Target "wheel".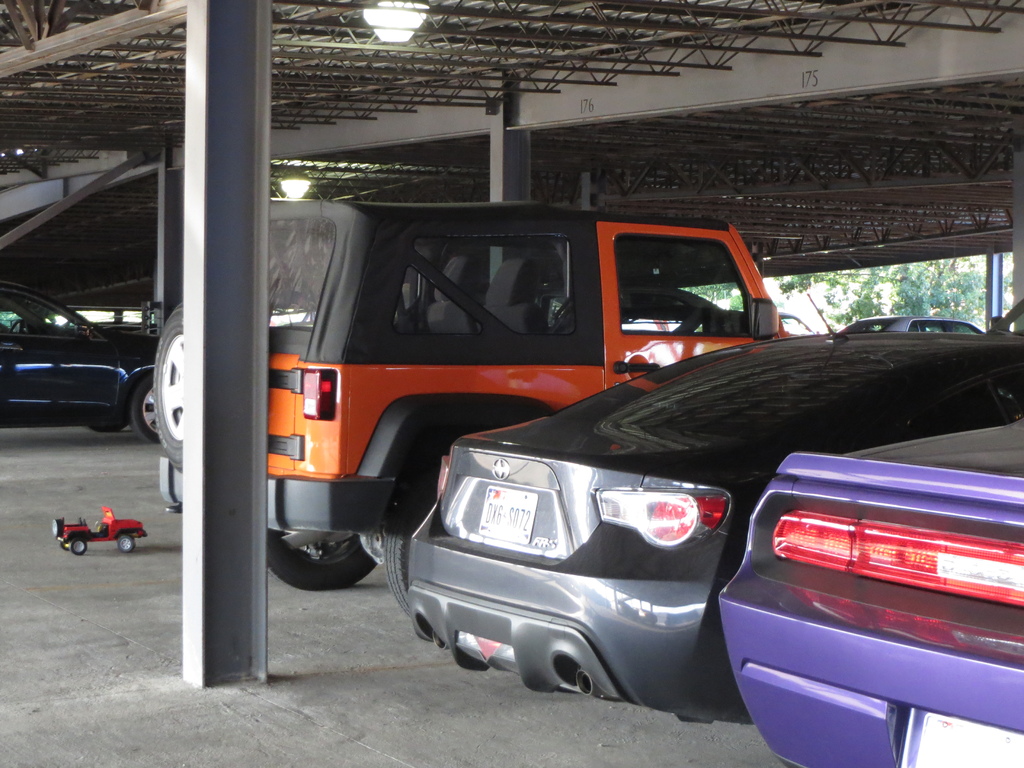
Target region: [left=10, top=317, right=24, bottom=332].
